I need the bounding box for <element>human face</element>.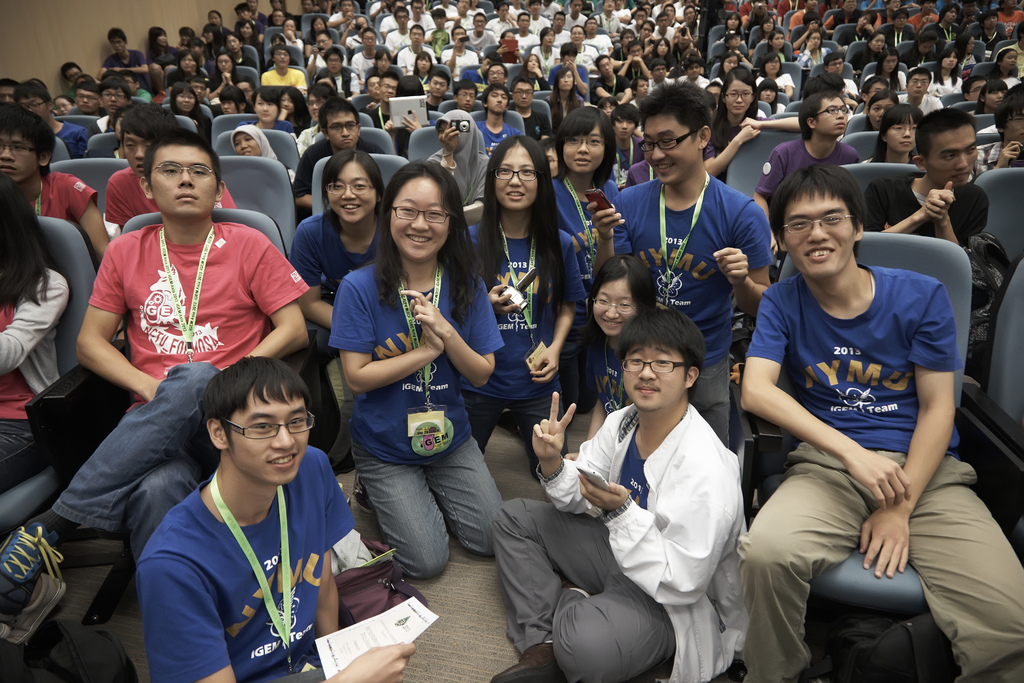
Here it is: <region>686, 63, 702, 80</region>.
